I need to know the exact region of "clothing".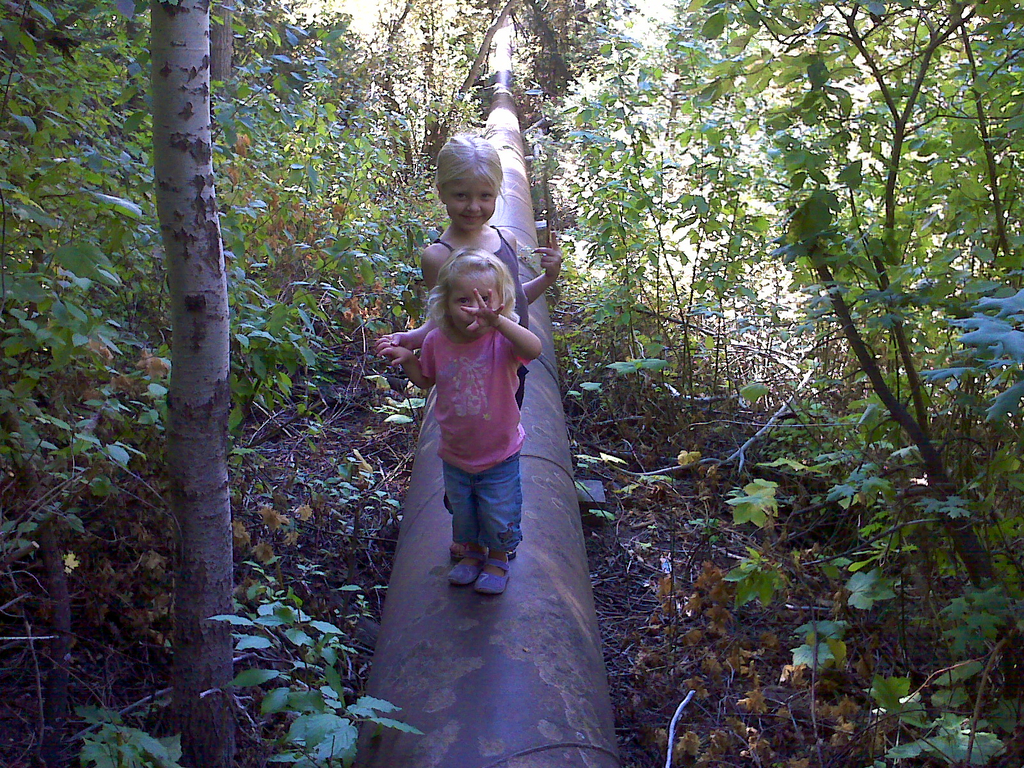
Region: Rect(416, 326, 529, 548).
